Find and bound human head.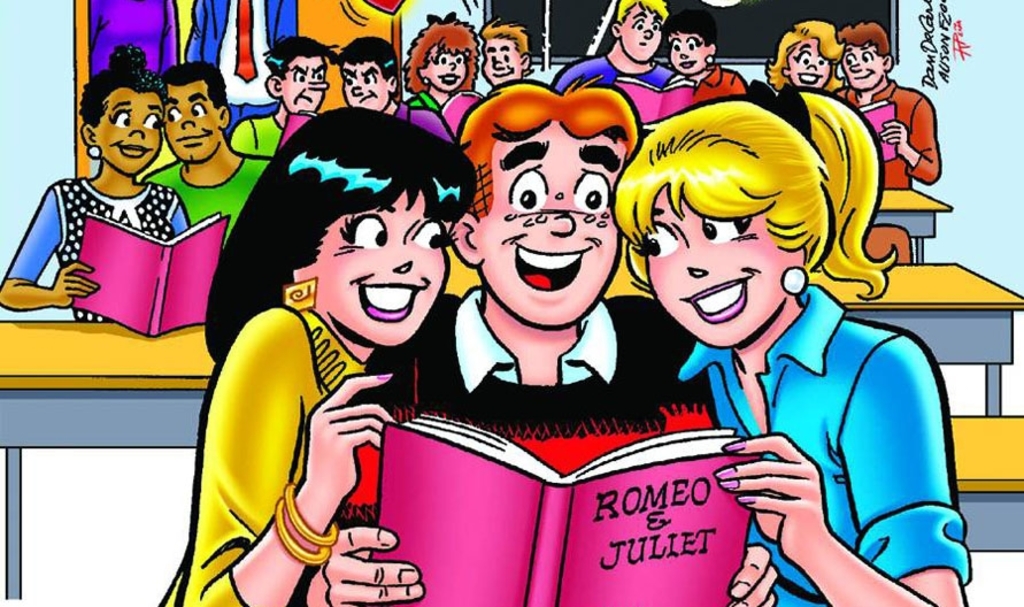
Bound: Rect(664, 9, 718, 71).
